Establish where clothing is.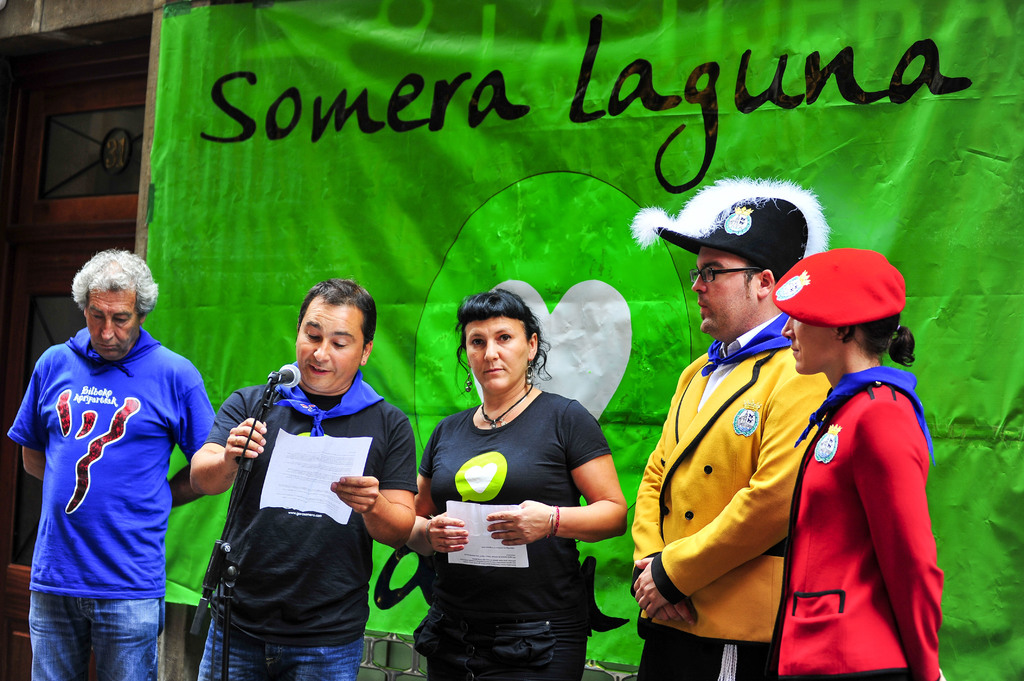
Established at 766, 369, 940, 680.
